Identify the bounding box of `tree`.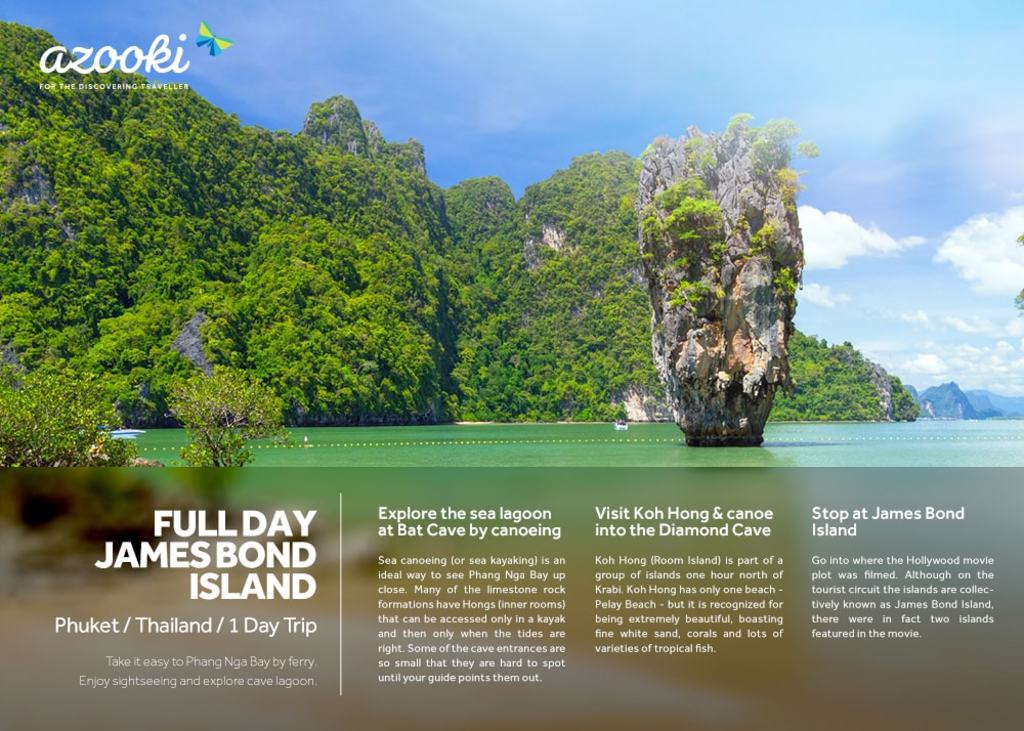
[left=0, top=20, right=77, bottom=247].
